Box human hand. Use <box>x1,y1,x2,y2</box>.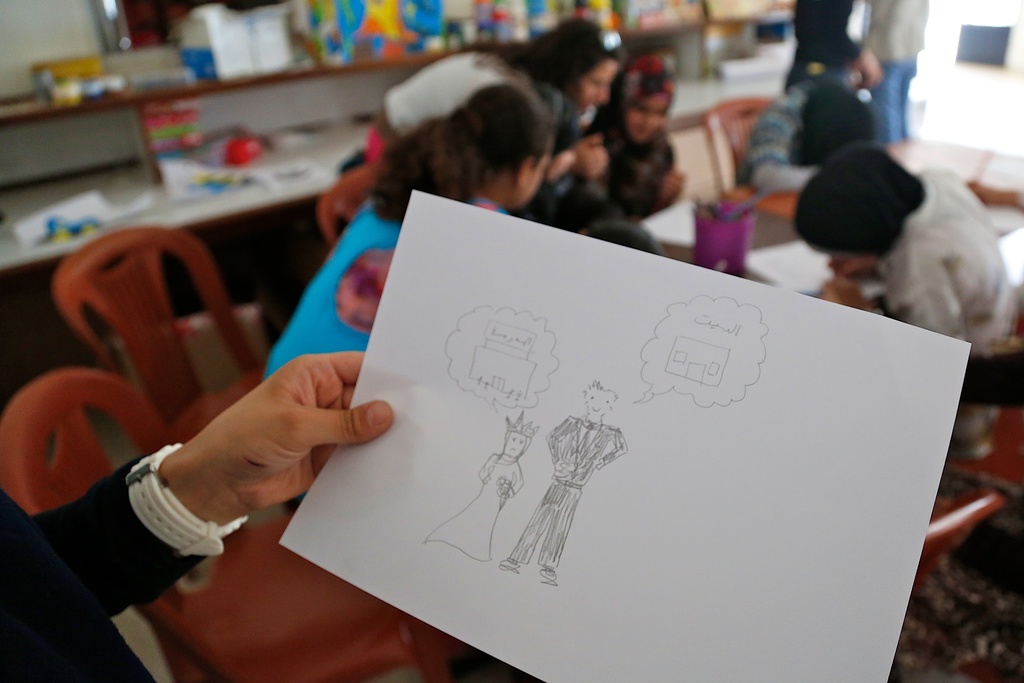
<box>506,486,515,499</box>.
